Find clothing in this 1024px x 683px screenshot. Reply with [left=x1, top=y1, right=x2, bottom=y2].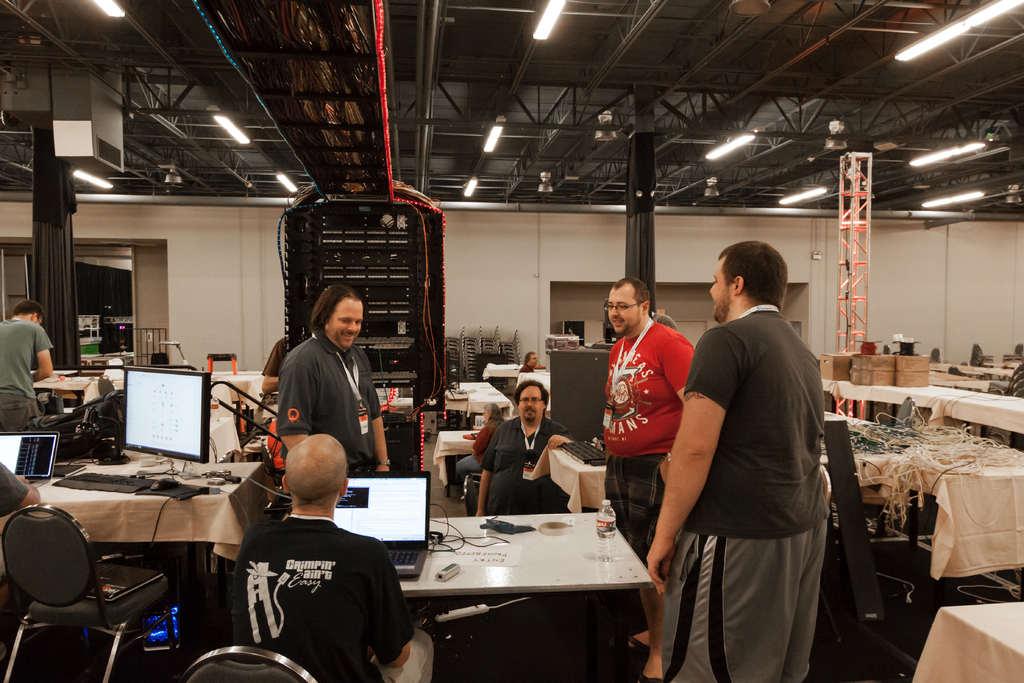
[left=449, top=421, right=508, bottom=504].
